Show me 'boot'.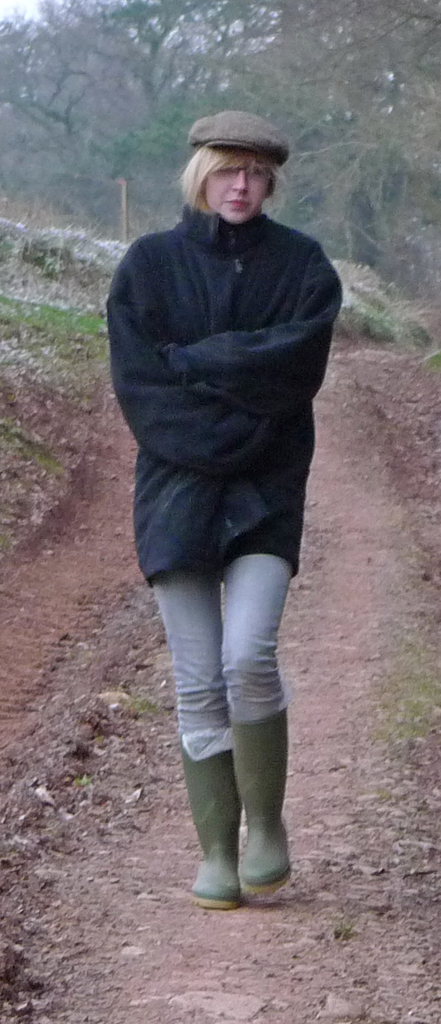
'boot' is here: <bbox>178, 738, 241, 910</bbox>.
